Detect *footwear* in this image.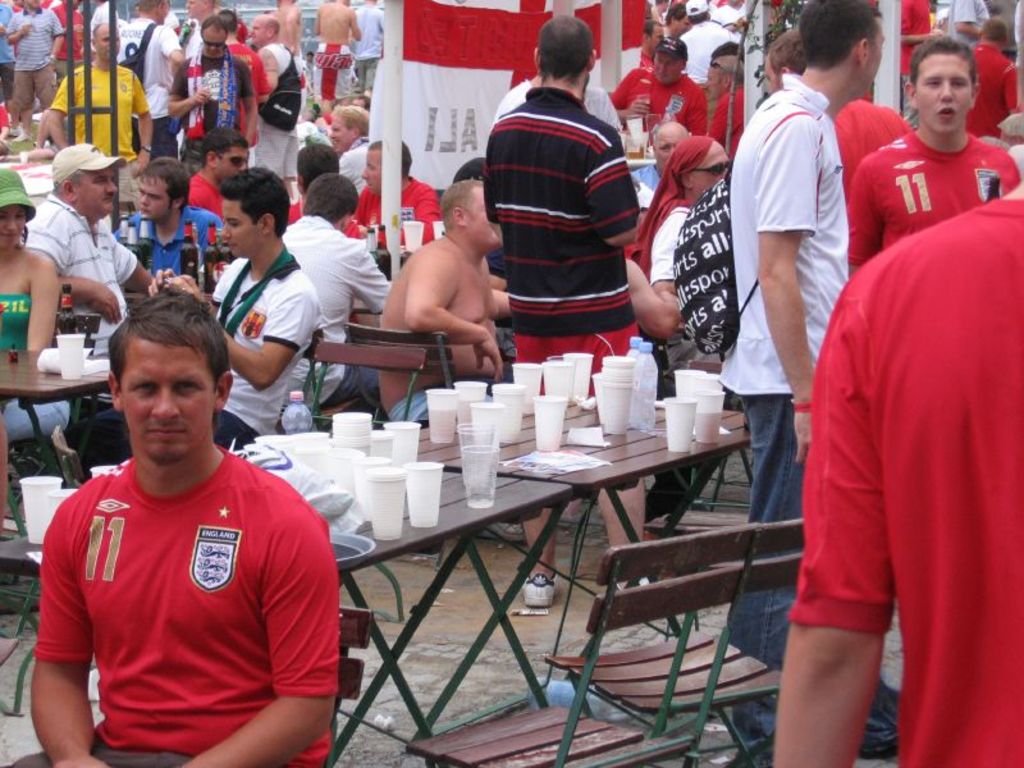
Detection: <box>616,576,652,589</box>.
